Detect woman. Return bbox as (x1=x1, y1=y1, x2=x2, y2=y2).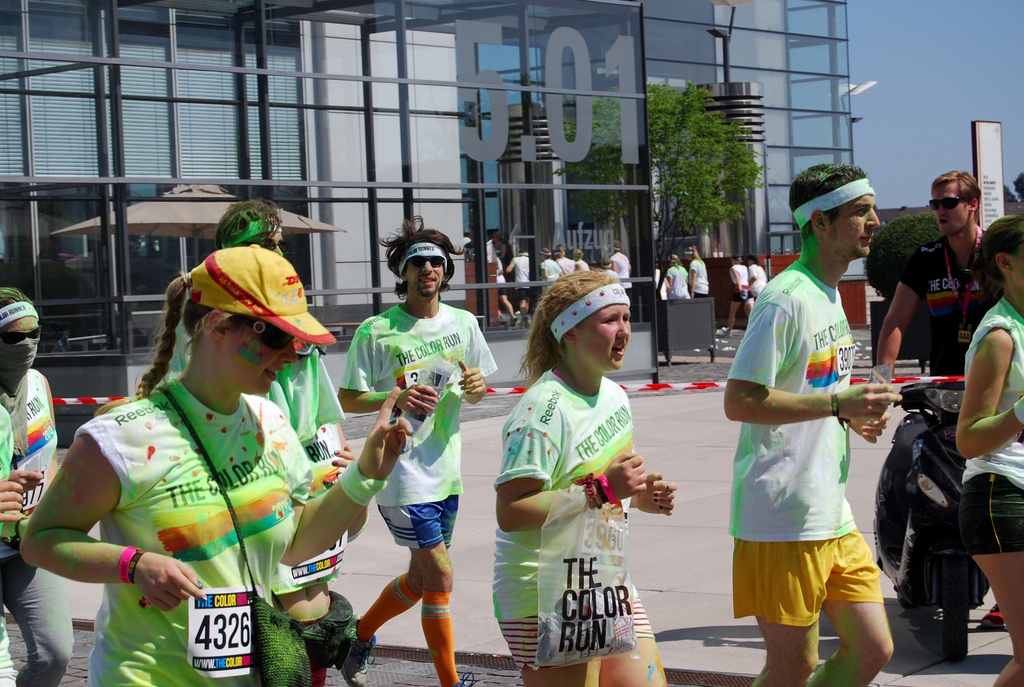
(x1=683, y1=246, x2=715, y2=352).
